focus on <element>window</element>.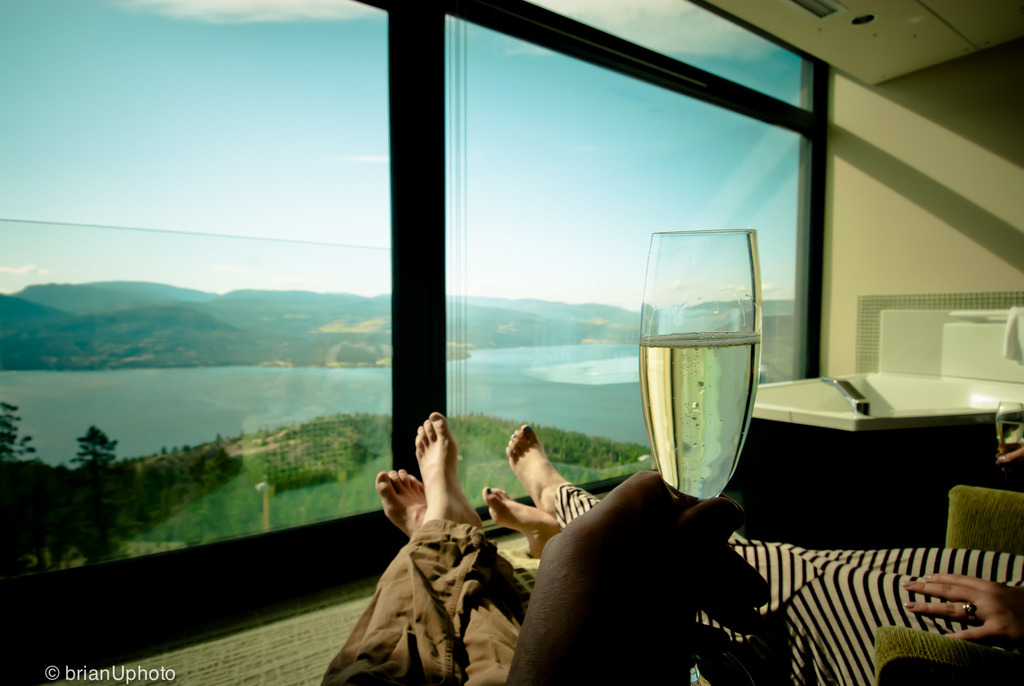
Focused at box(0, 0, 831, 685).
